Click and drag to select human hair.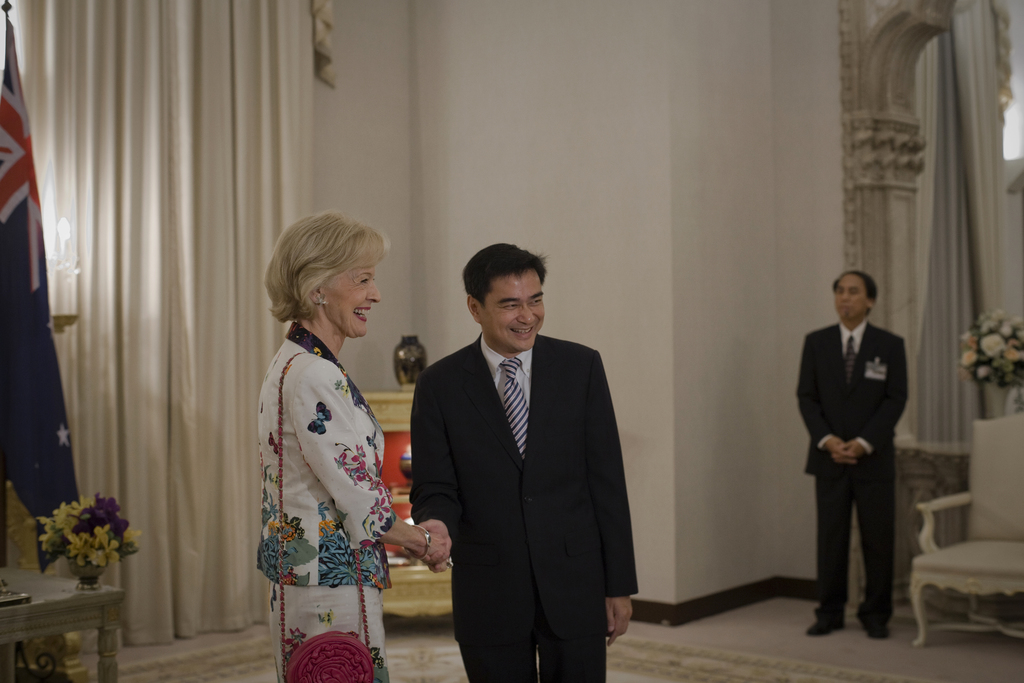
Selection: 262,208,385,318.
